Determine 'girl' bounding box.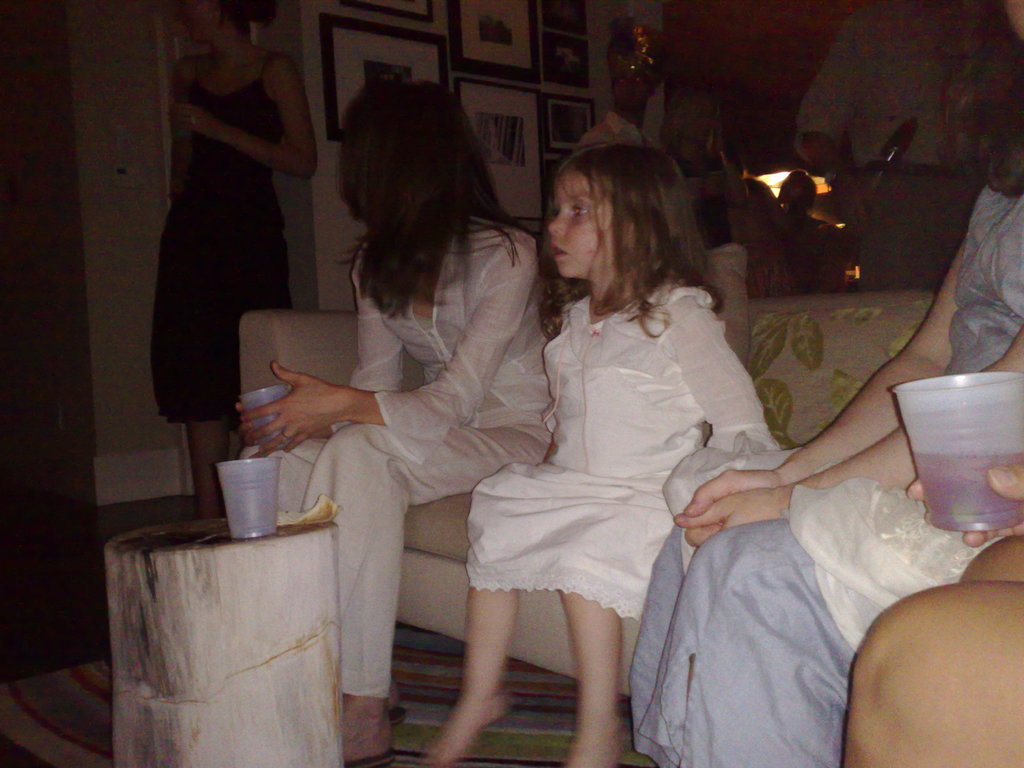
Determined: {"x1": 235, "y1": 81, "x2": 564, "y2": 766}.
